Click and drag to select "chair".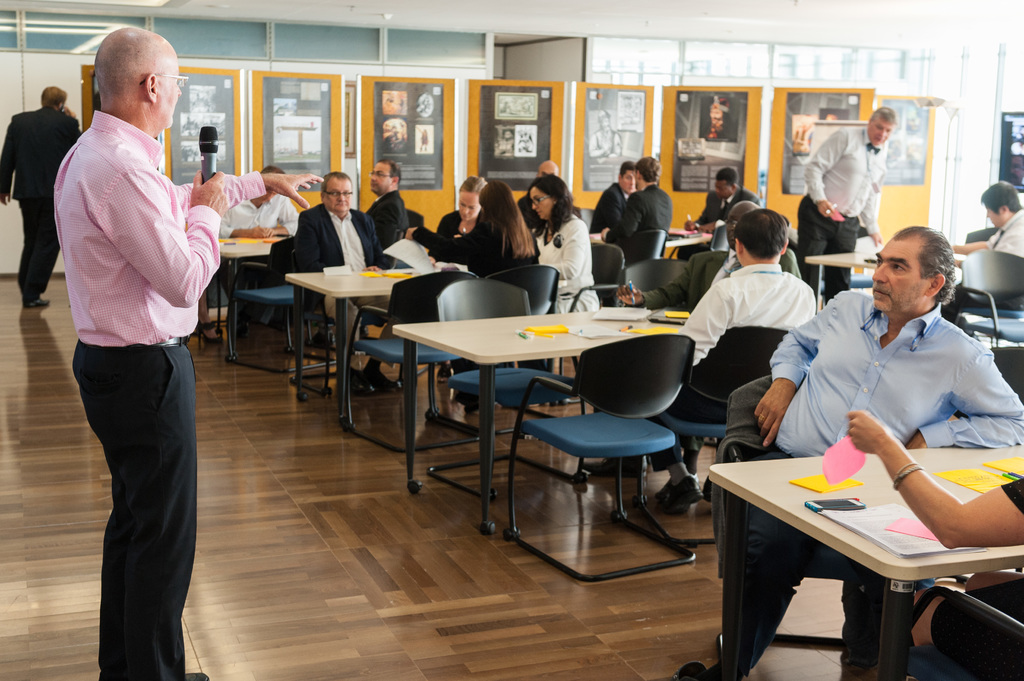
Selection: 816,228,876,308.
